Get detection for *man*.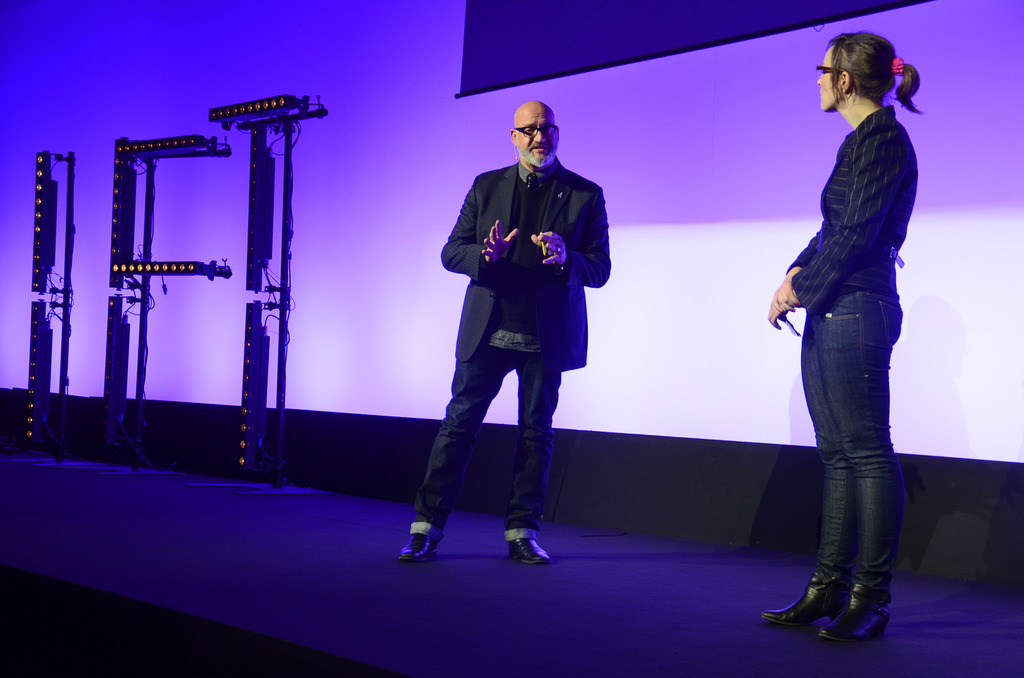
Detection: {"left": 416, "top": 106, "right": 616, "bottom": 564}.
